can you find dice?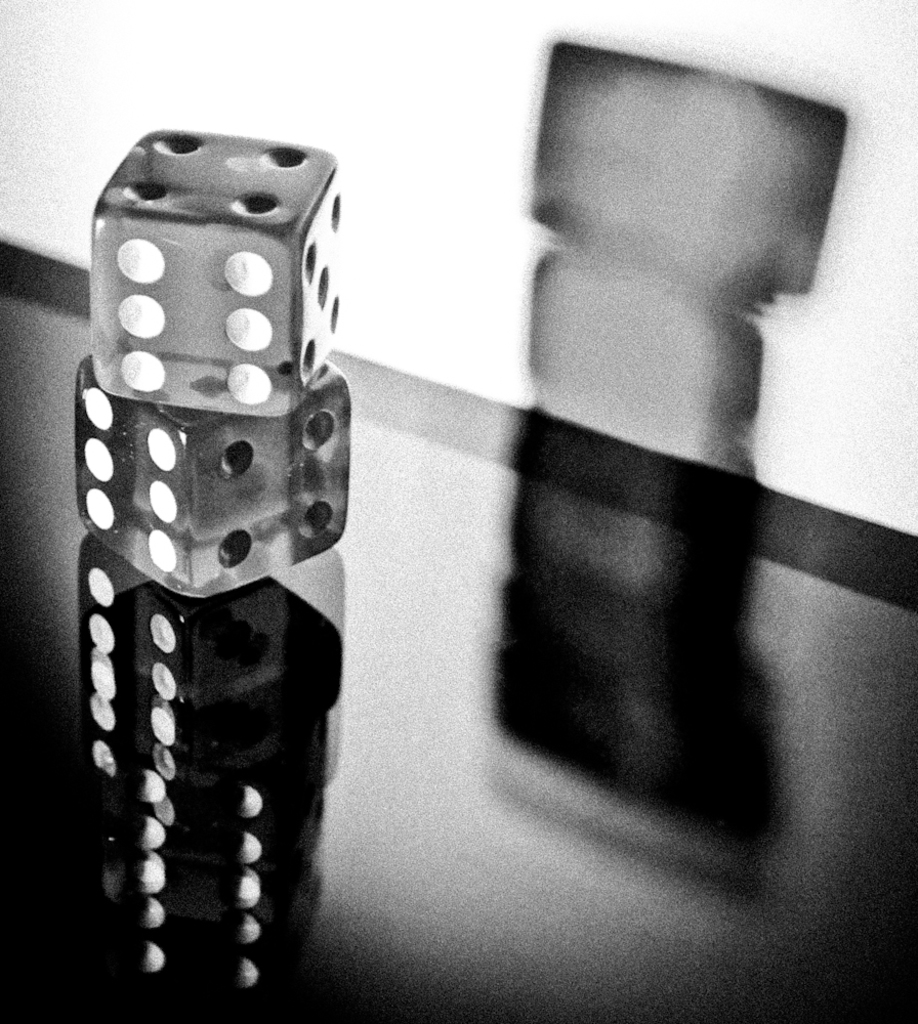
Yes, bounding box: 76 350 356 604.
